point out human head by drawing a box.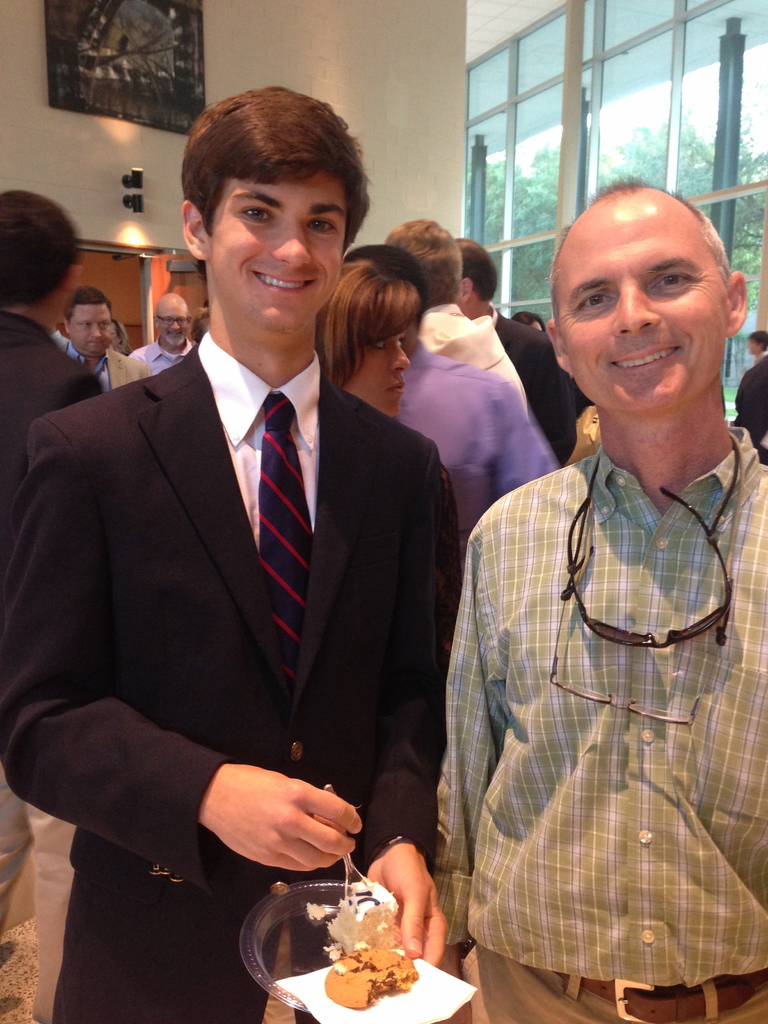
pyautogui.locateOnScreen(321, 271, 410, 415).
